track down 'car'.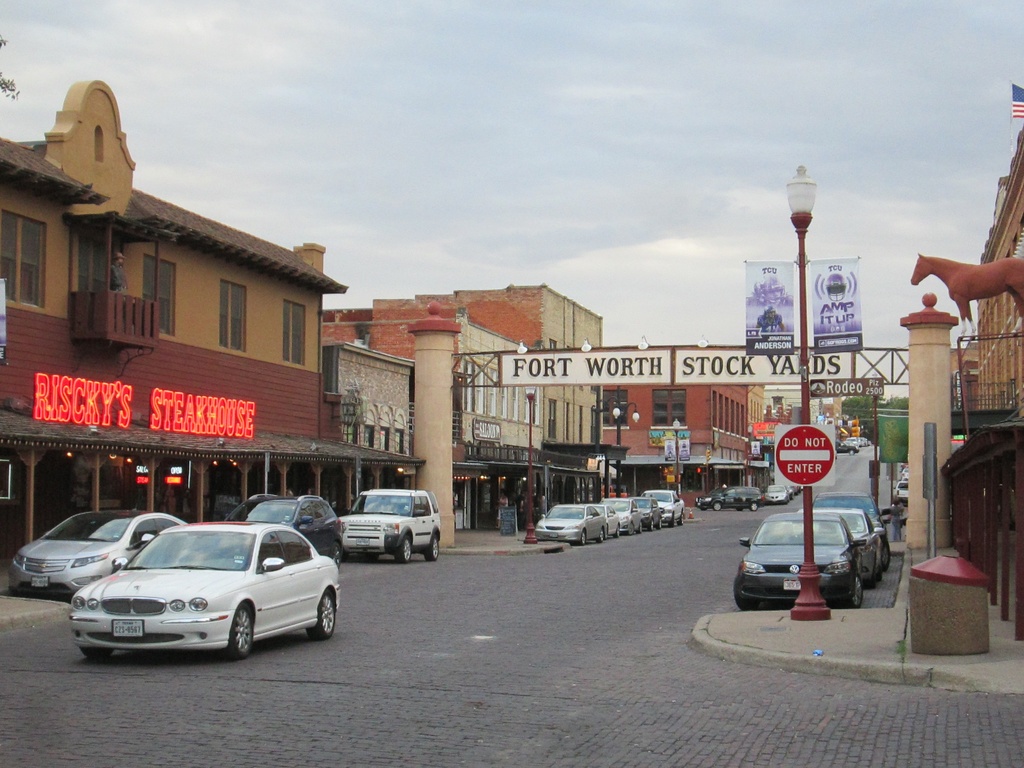
Tracked to box=[812, 508, 886, 588].
